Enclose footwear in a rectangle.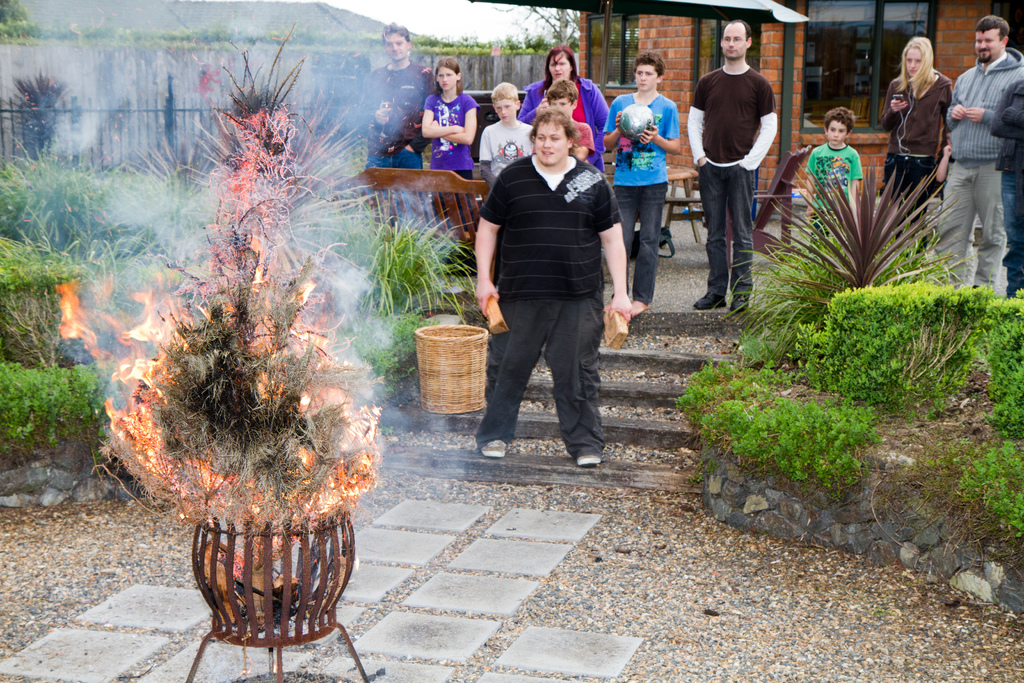
[691,290,729,309].
